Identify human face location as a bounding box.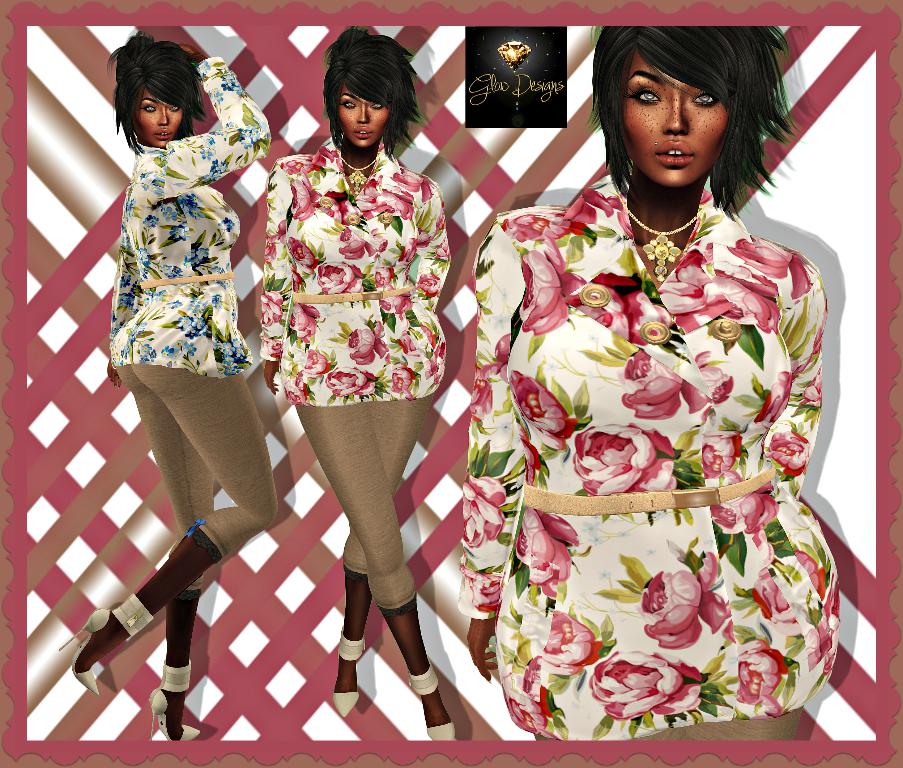
box=[629, 68, 725, 182].
